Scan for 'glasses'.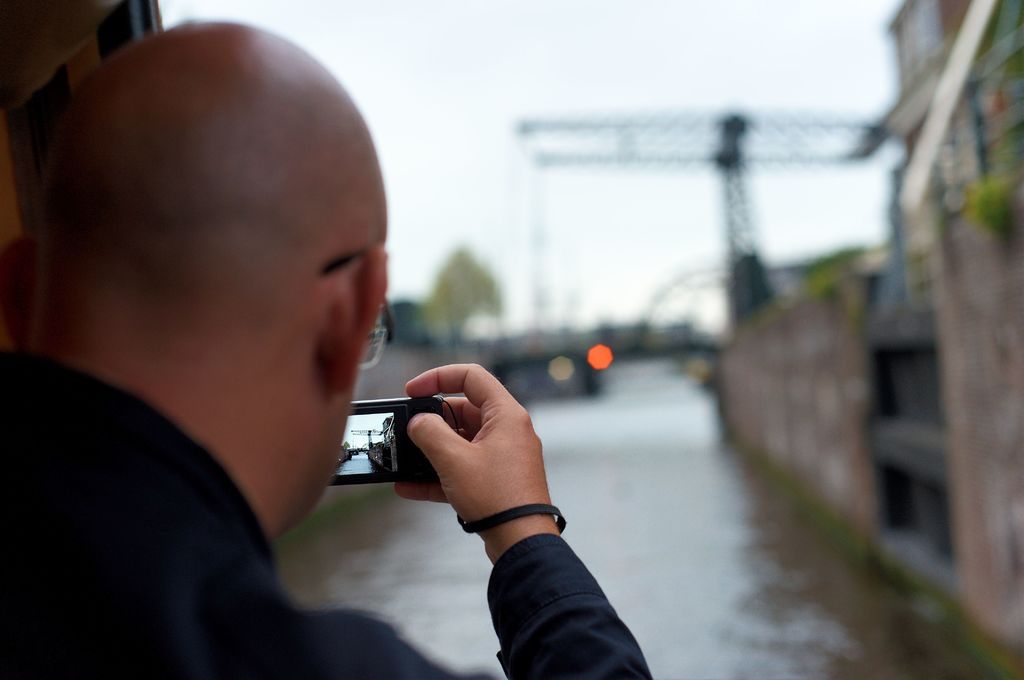
Scan result: (left=315, top=275, right=396, bottom=371).
